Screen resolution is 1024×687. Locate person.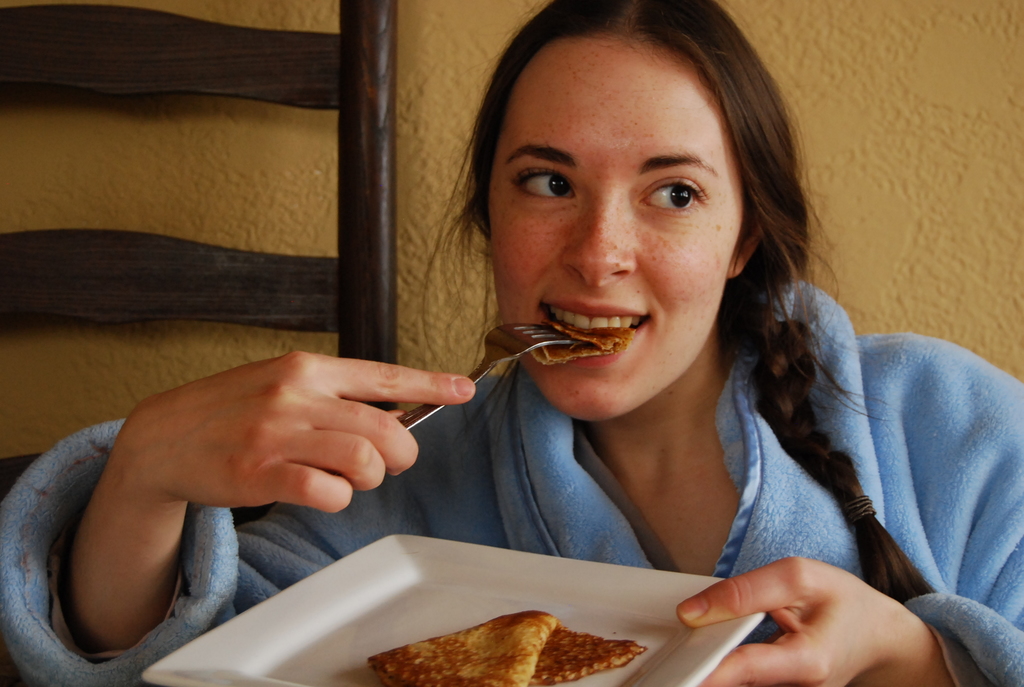
0:0:1023:684.
